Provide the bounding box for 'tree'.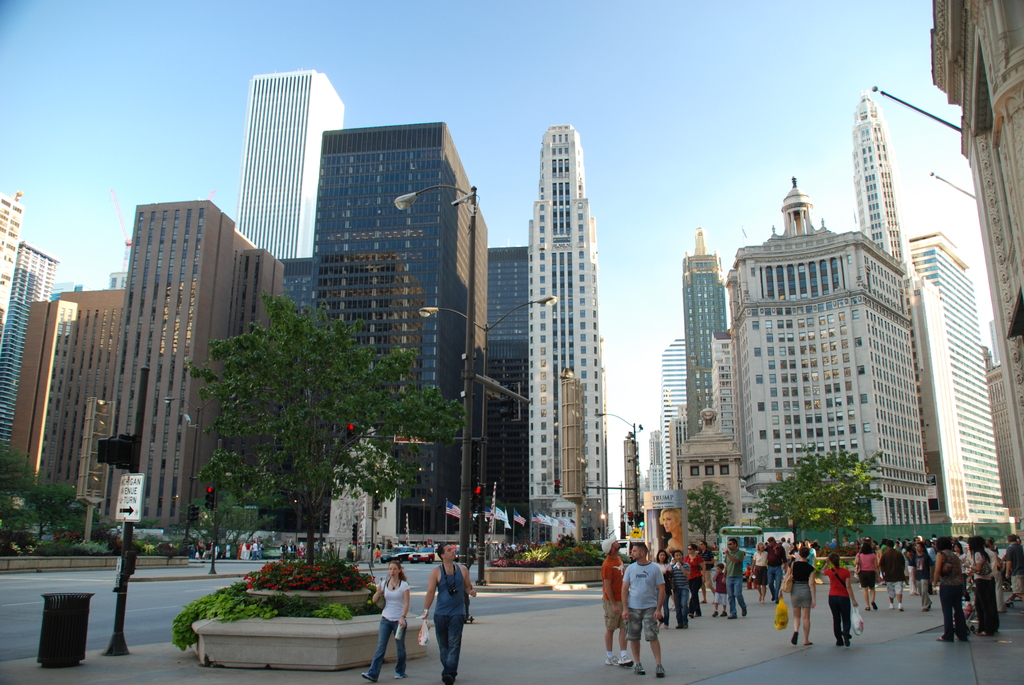
detection(790, 447, 881, 555).
